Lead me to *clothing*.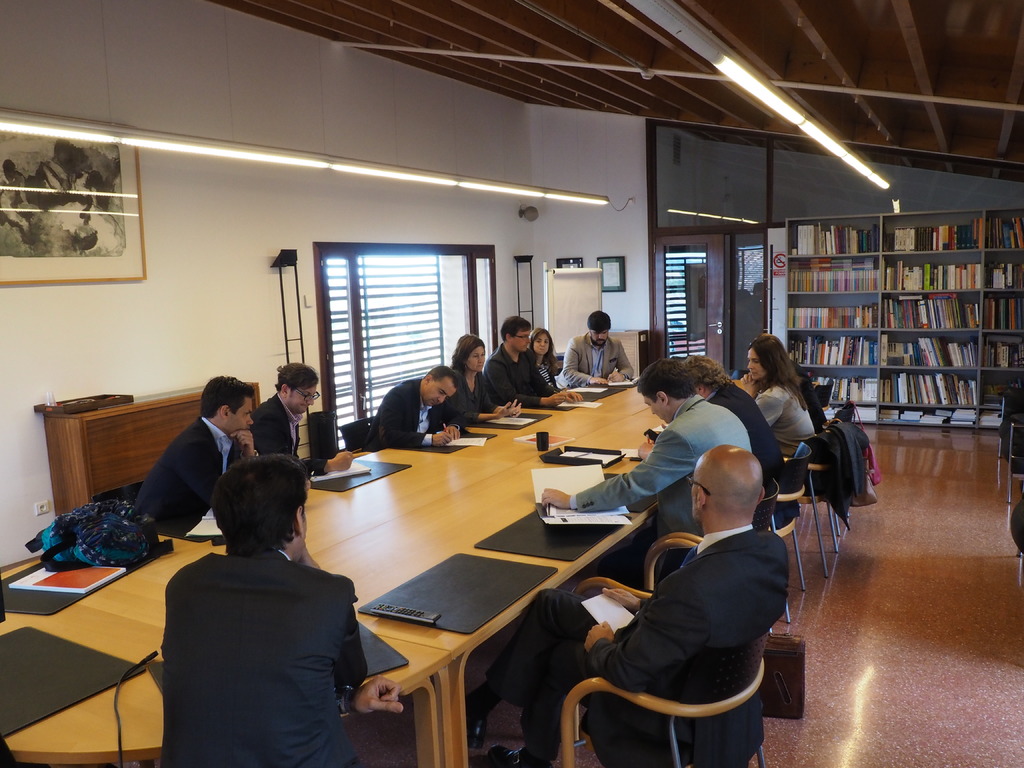
Lead to {"left": 255, "top": 396, "right": 327, "bottom": 469}.
